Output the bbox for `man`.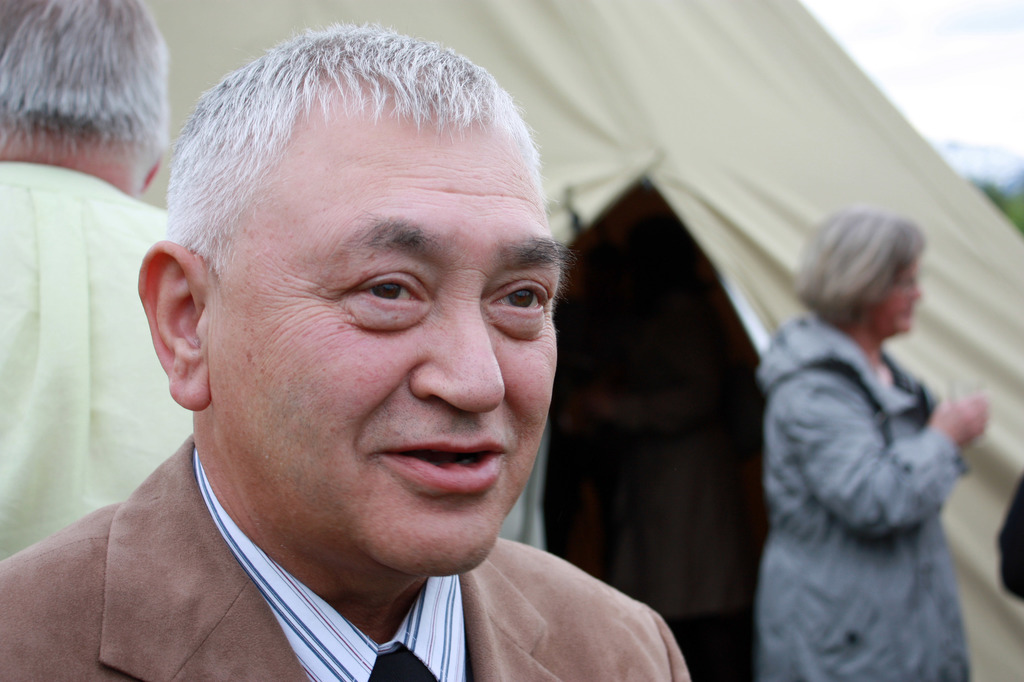
<box>24,37,729,681</box>.
